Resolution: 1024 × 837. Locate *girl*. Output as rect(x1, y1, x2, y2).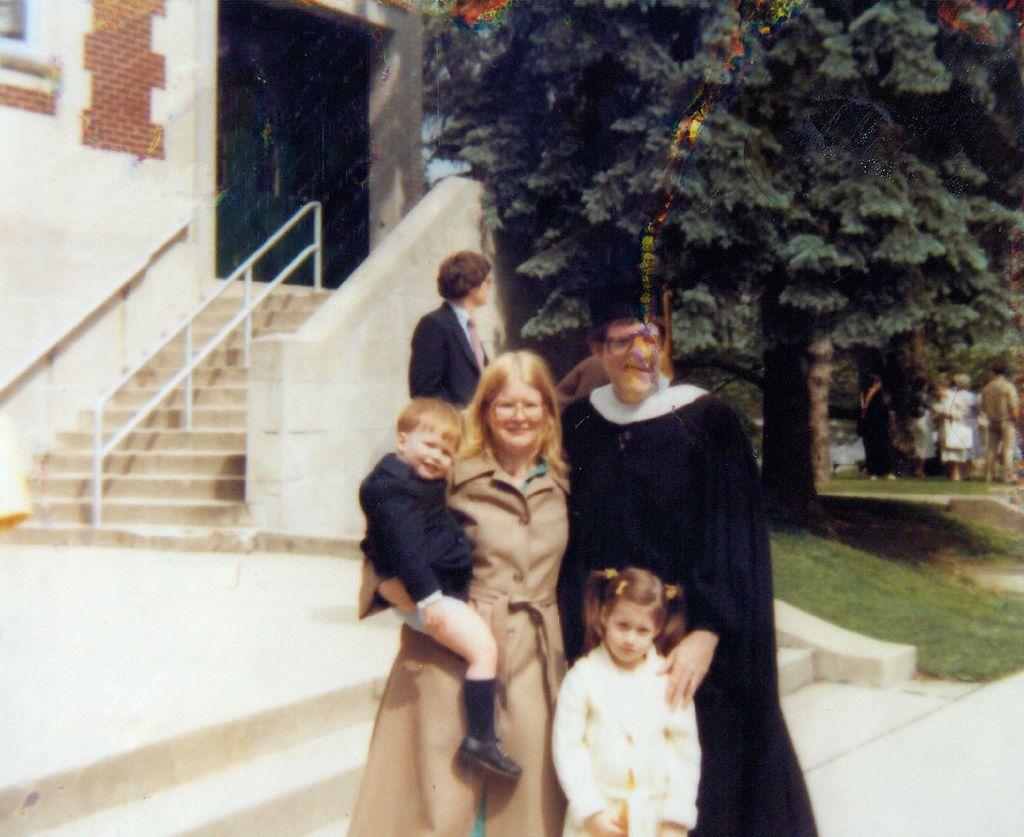
rect(548, 567, 694, 836).
